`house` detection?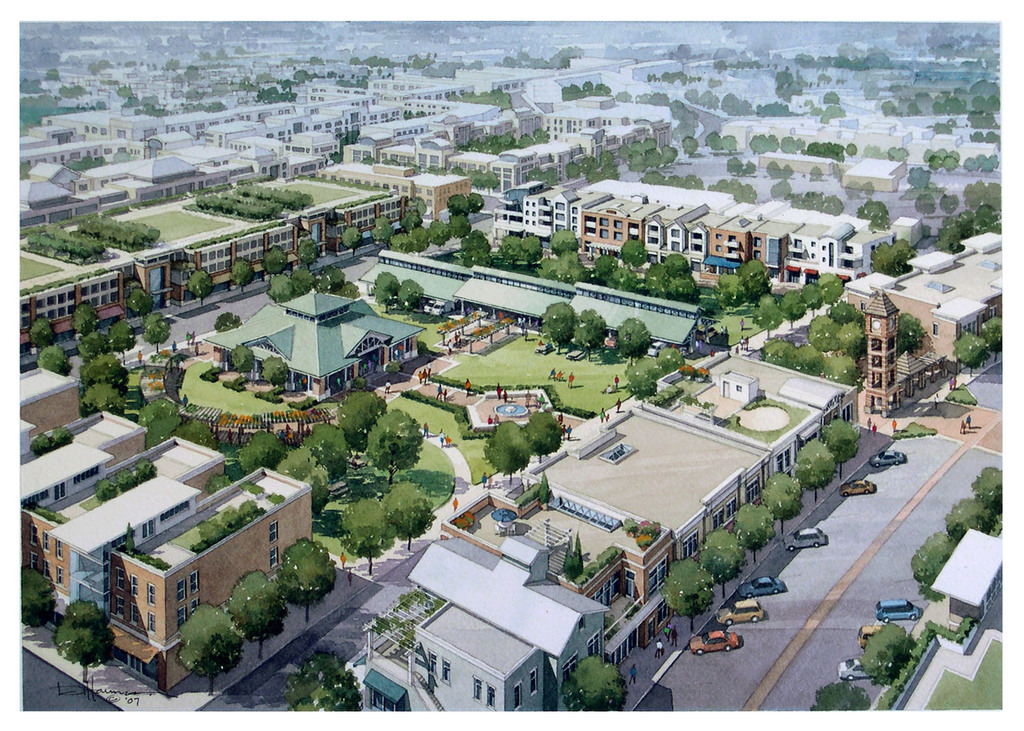
{"x1": 127, "y1": 53, "x2": 192, "y2": 97}
